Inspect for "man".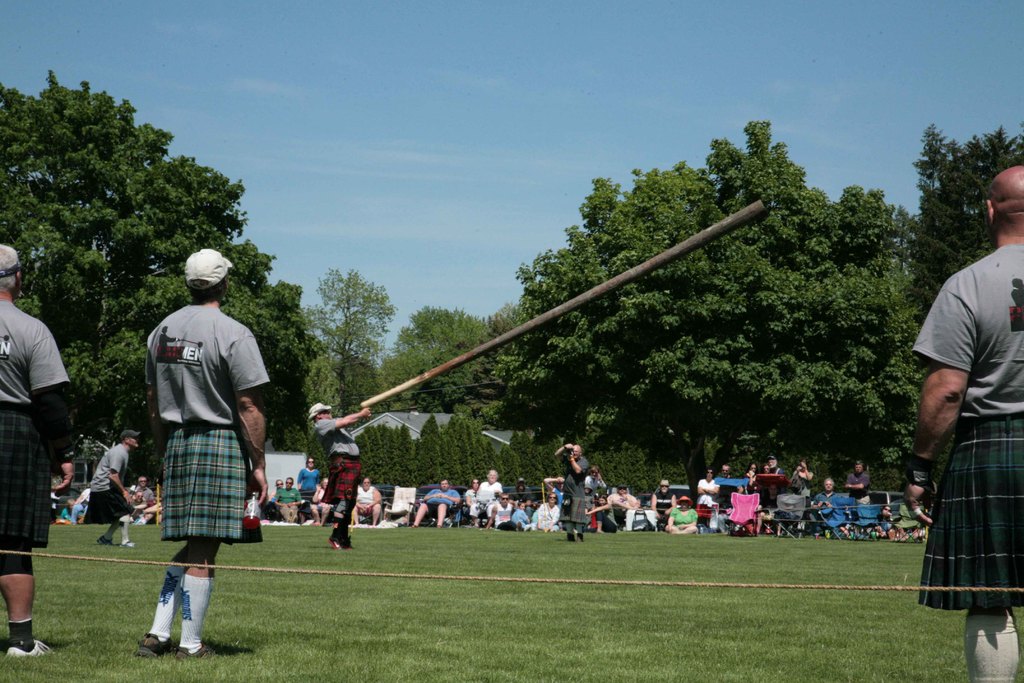
Inspection: {"left": 555, "top": 434, "right": 594, "bottom": 542}.
